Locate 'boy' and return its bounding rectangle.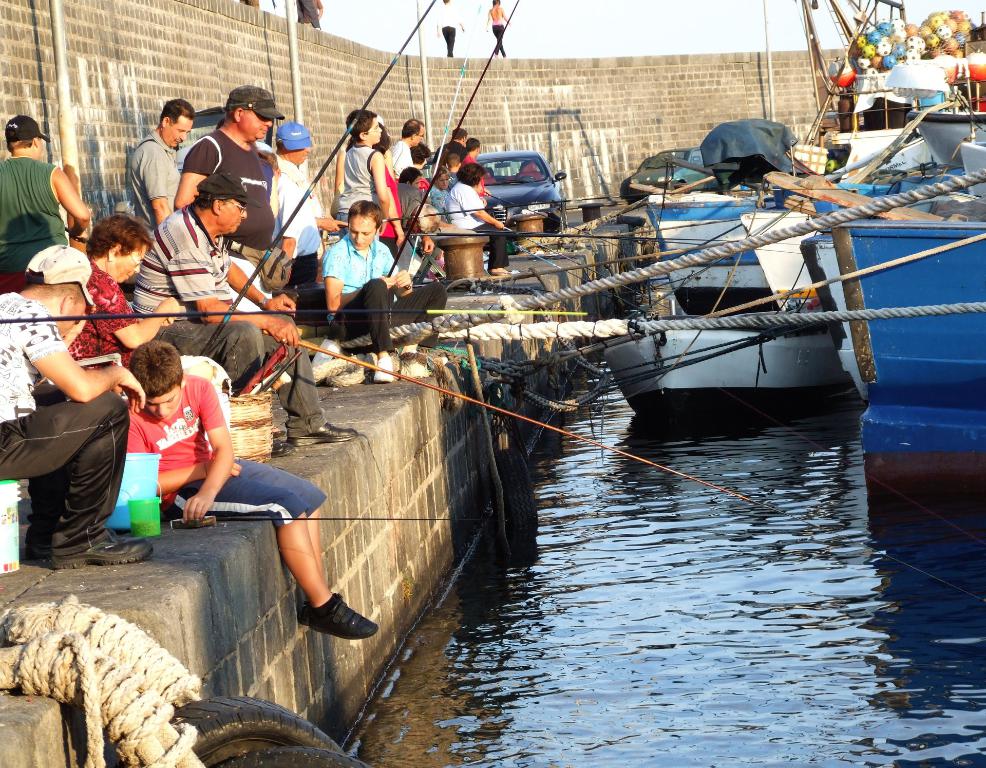
(left=464, top=136, right=491, bottom=201).
